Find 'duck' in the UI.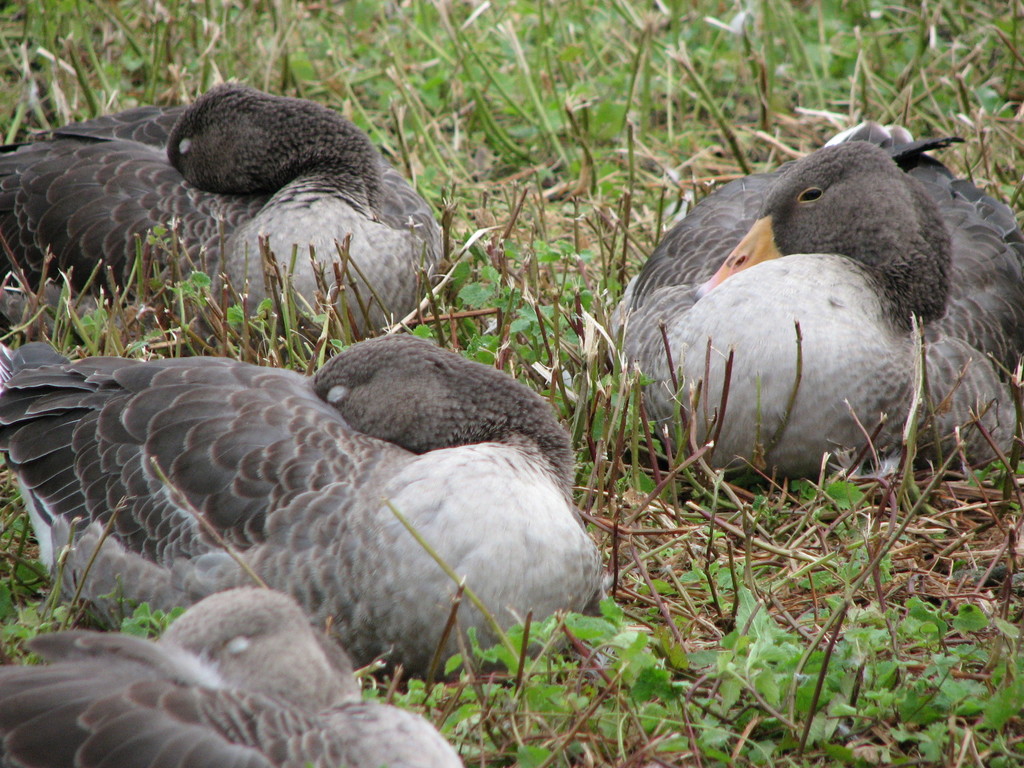
UI element at <region>0, 588, 475, 767</region>.
